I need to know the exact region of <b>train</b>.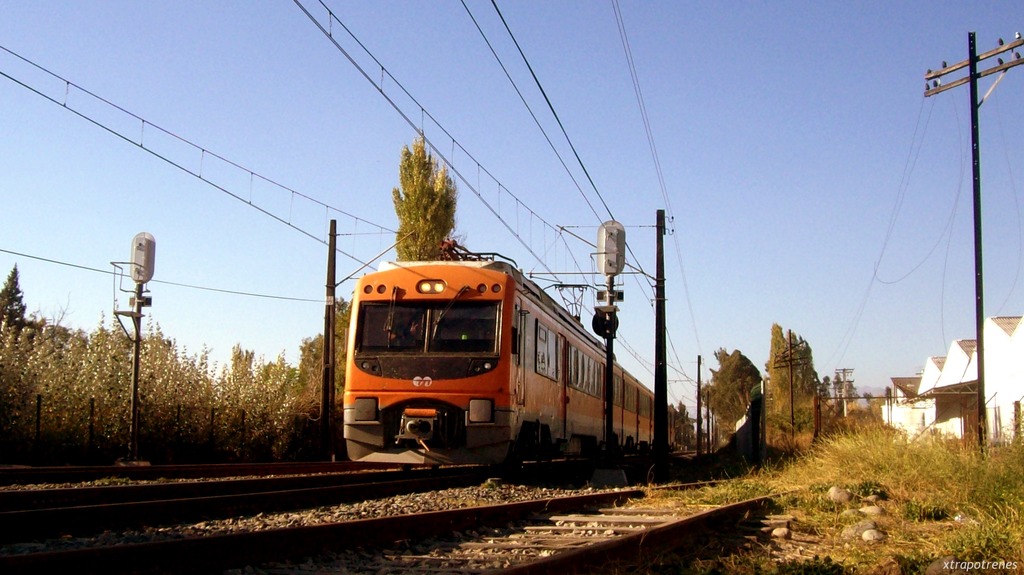
Region: pyautogui.locateOnScreen(340, 236, 676, 466).
